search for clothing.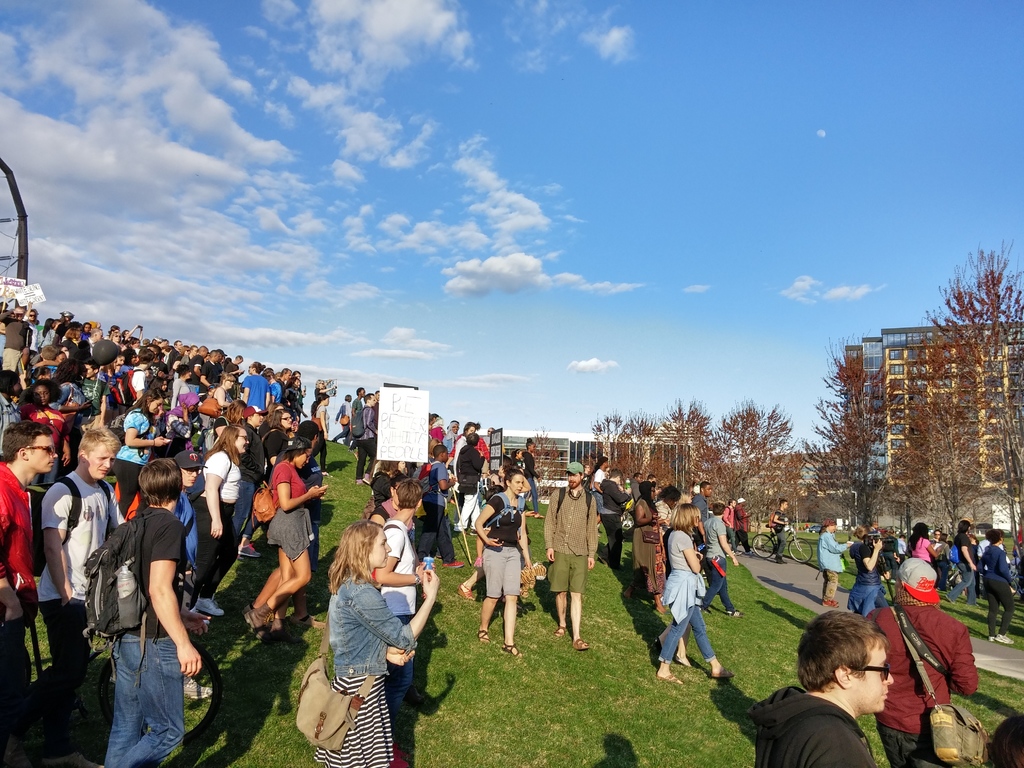
Found at region(58, 381, 85, 410).
